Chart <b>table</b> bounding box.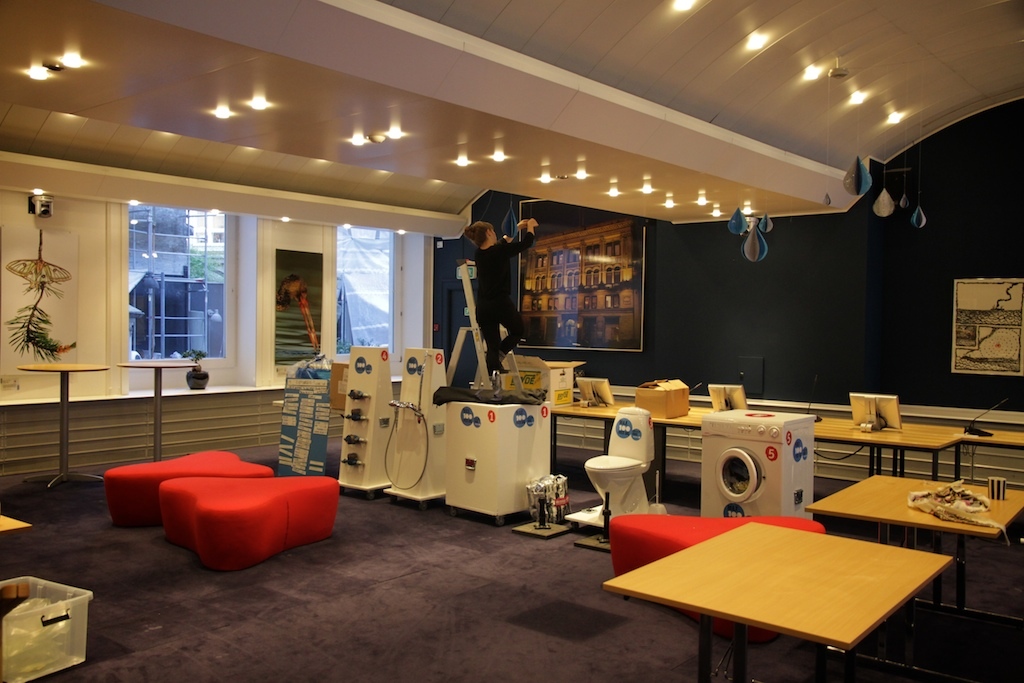
Charted: bbox=(805, 472, 1023, 538).
